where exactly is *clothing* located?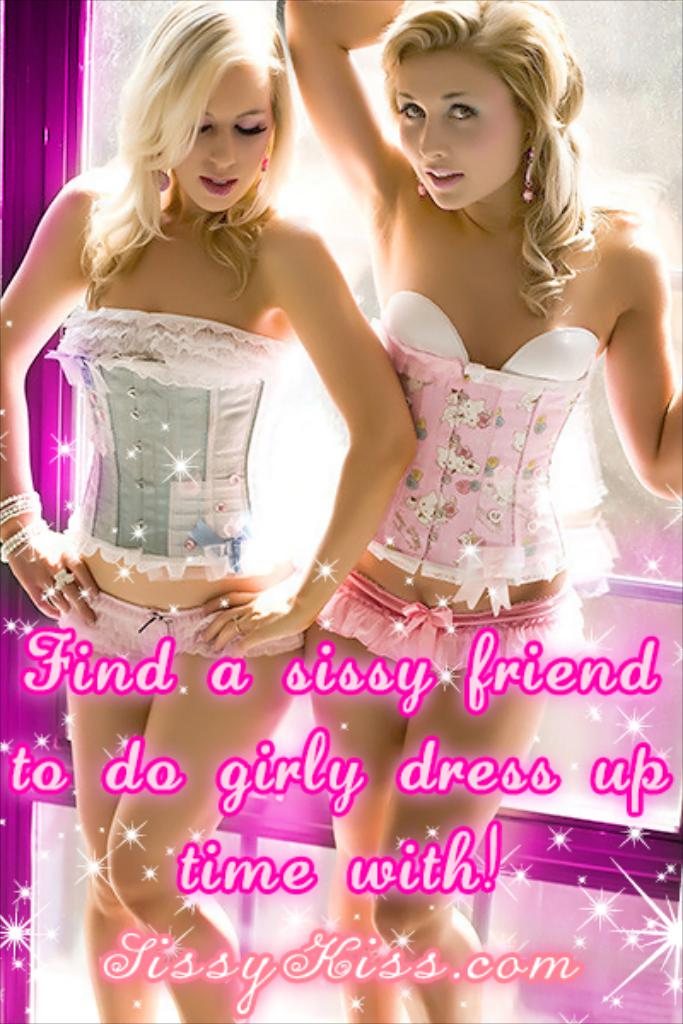
Its bounding box is detection(301, 287, 594, 686).
